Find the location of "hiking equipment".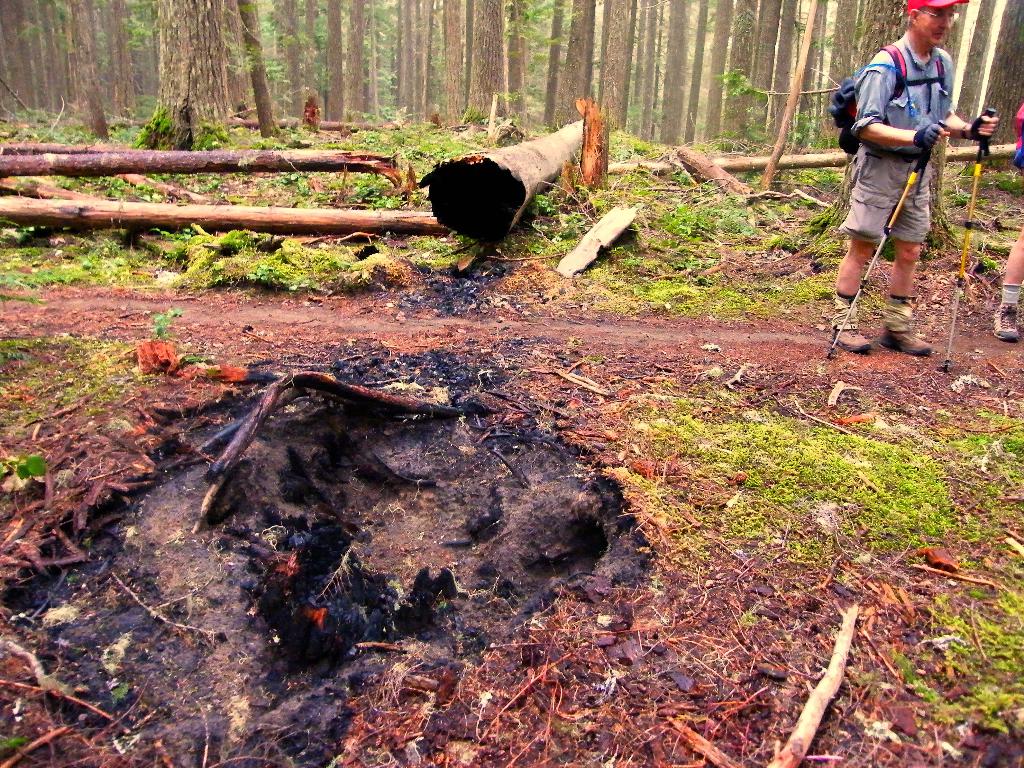
Location: 943 109 993 371.
